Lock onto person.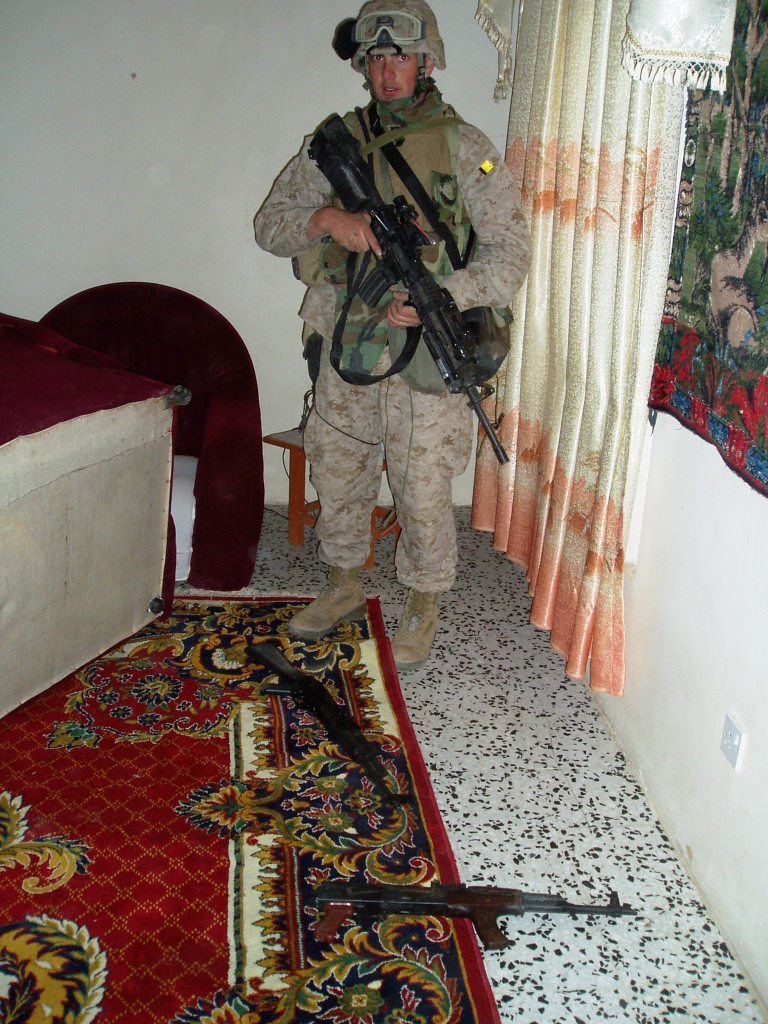
Locked: bbox=[277, 28, 524, 651].
